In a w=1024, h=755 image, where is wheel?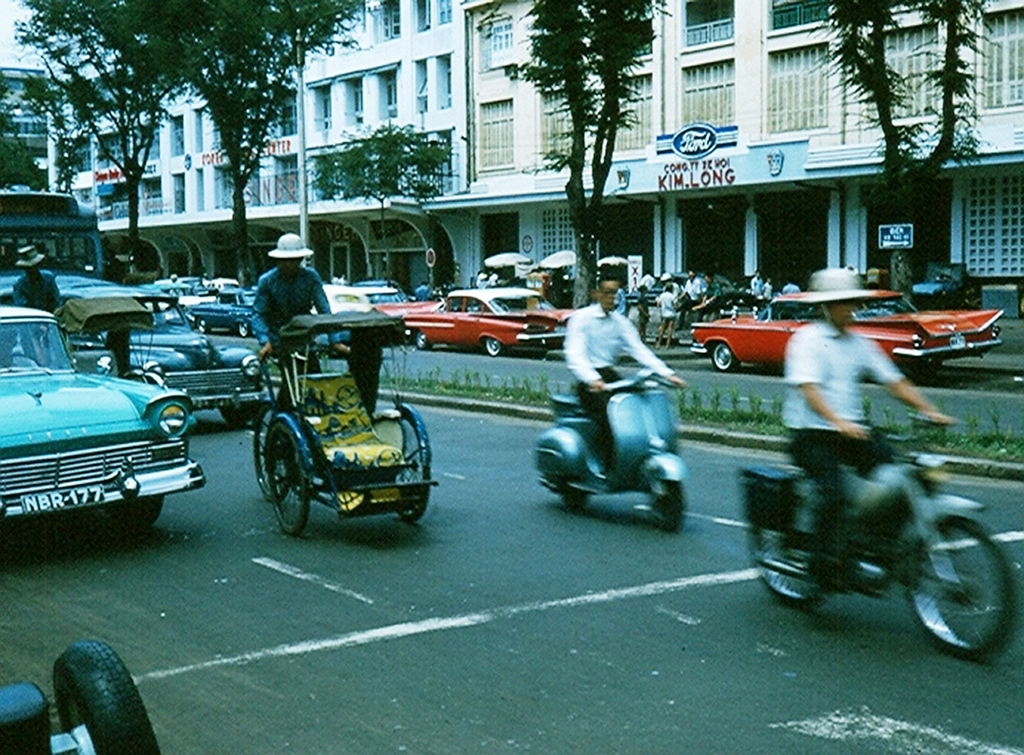
pyautogui.locateOnScreen(912, 362, 939, 378).
